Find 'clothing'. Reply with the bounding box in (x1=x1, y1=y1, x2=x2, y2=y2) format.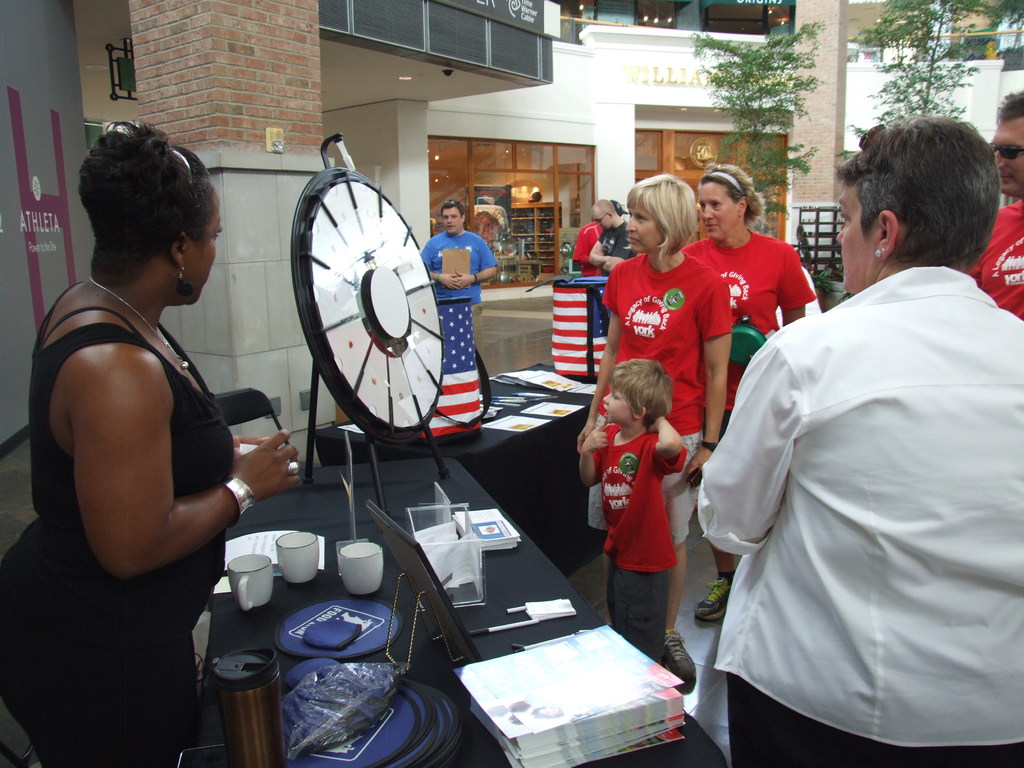
(x1=581, y1=250, x2=735, y2=554).
